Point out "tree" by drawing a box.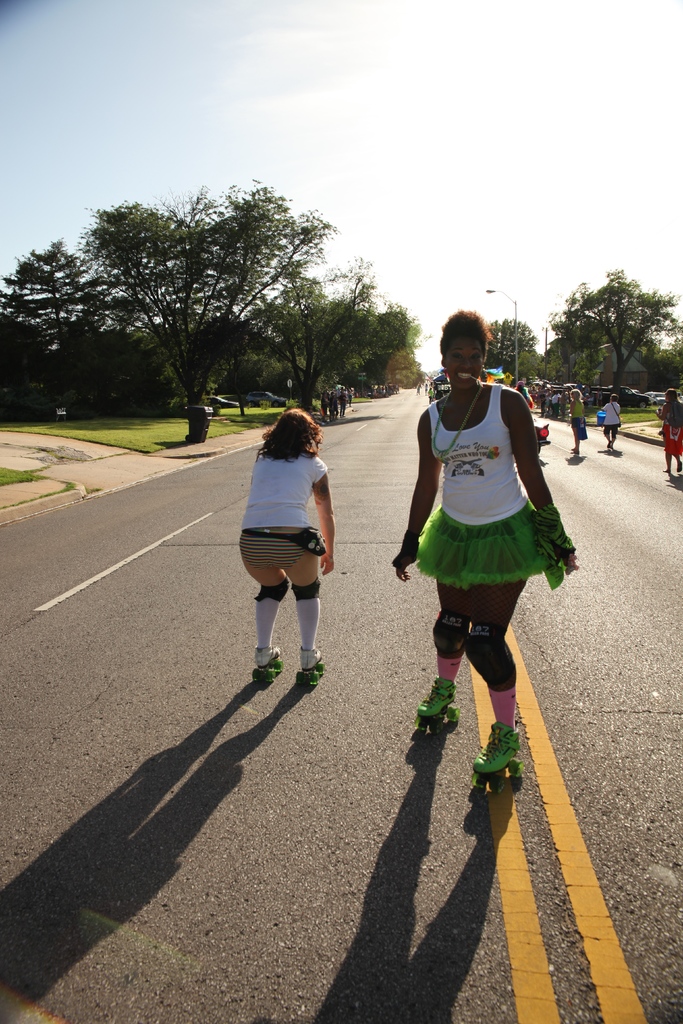
{"x1": 79, "y1": 180, "x2": 338, "y2": 407}.
